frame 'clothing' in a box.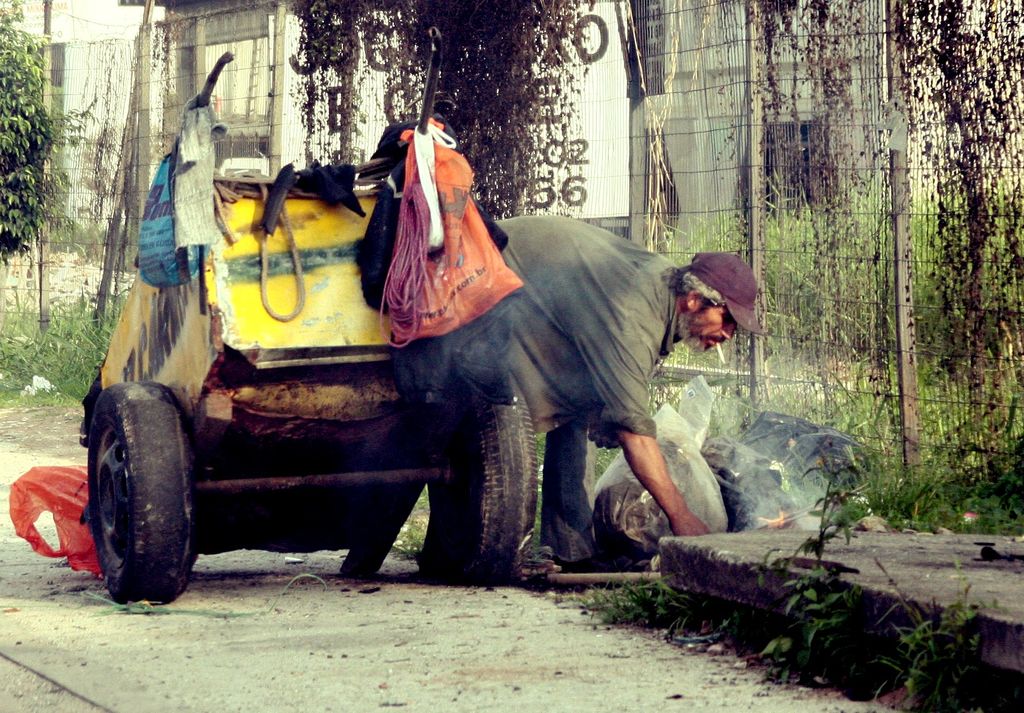
[x1=337, y1=168, x2=756, y2=560].
